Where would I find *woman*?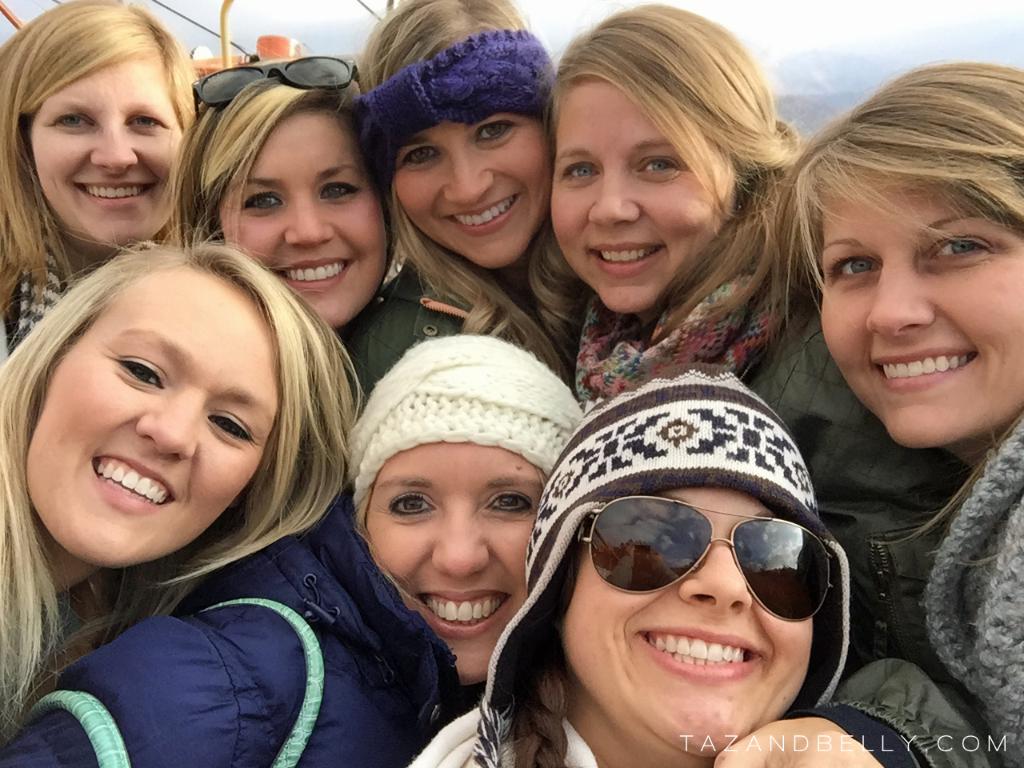
At {"left": 0, "top": 221, "right": 370, "bottom": 760}.
